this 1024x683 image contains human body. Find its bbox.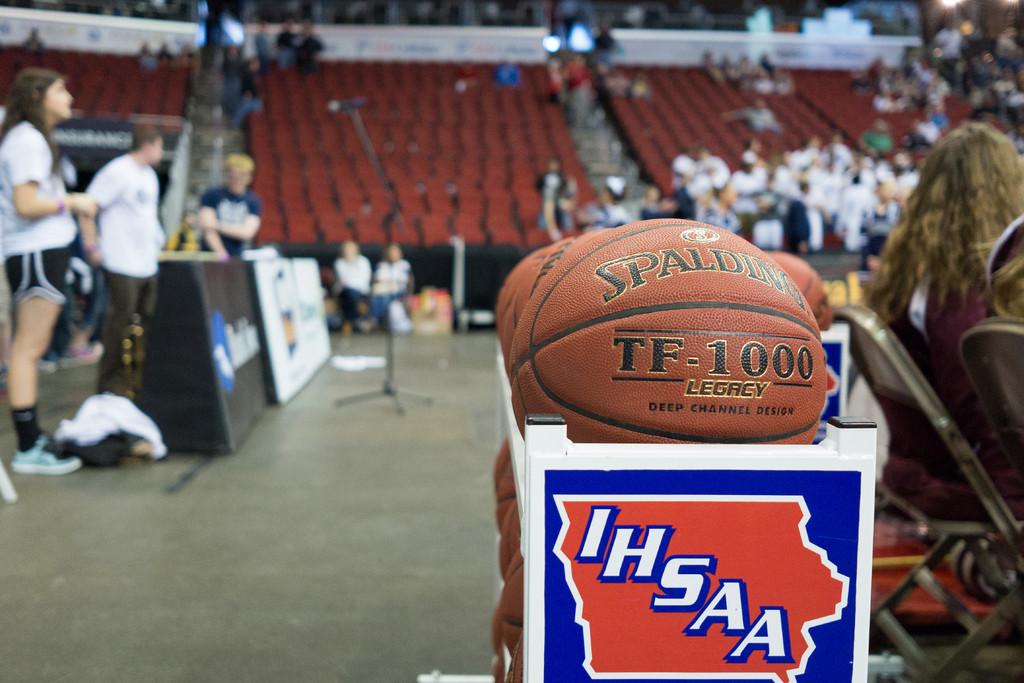
region(79, 124, 170, 388).
